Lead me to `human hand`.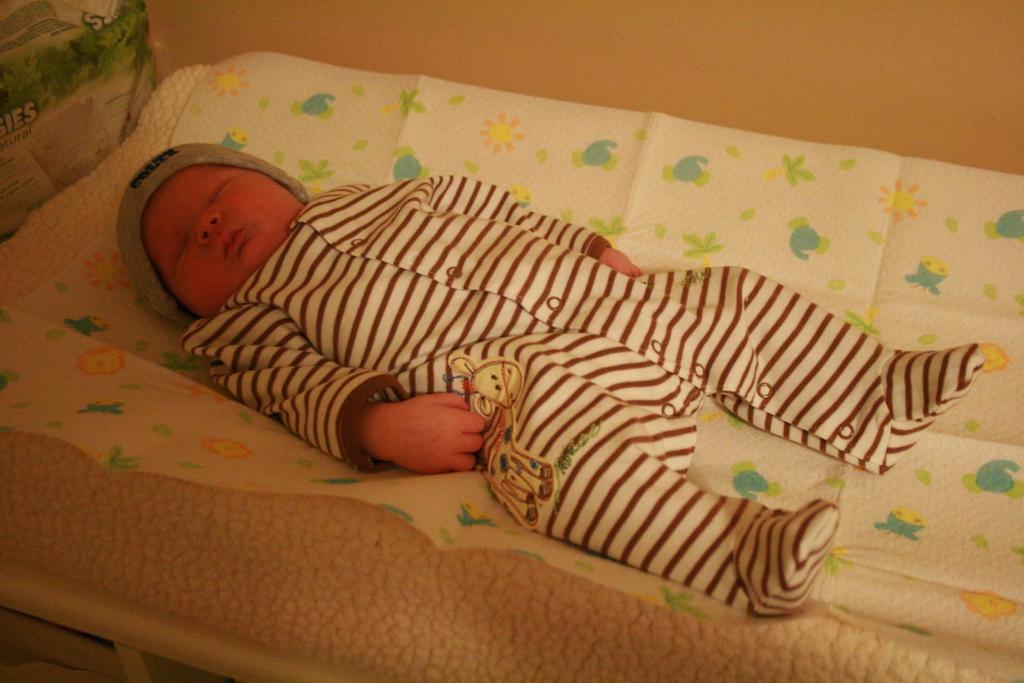
Lead to Rect(599, 245, 644, 280).
